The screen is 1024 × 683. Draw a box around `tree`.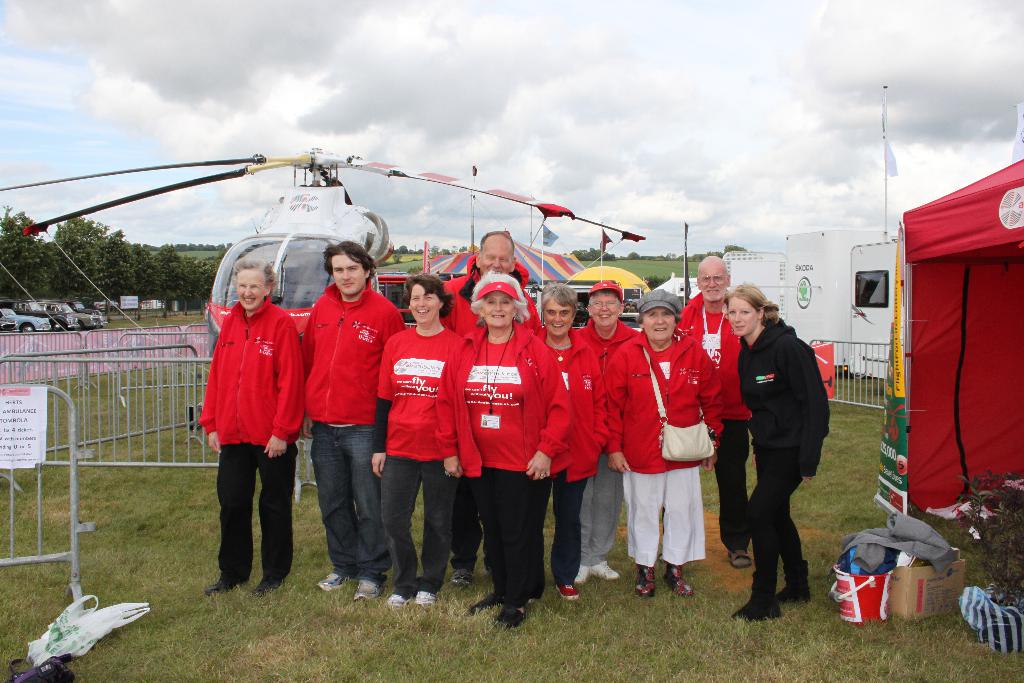
Rect(49, 211, 130, 302).
